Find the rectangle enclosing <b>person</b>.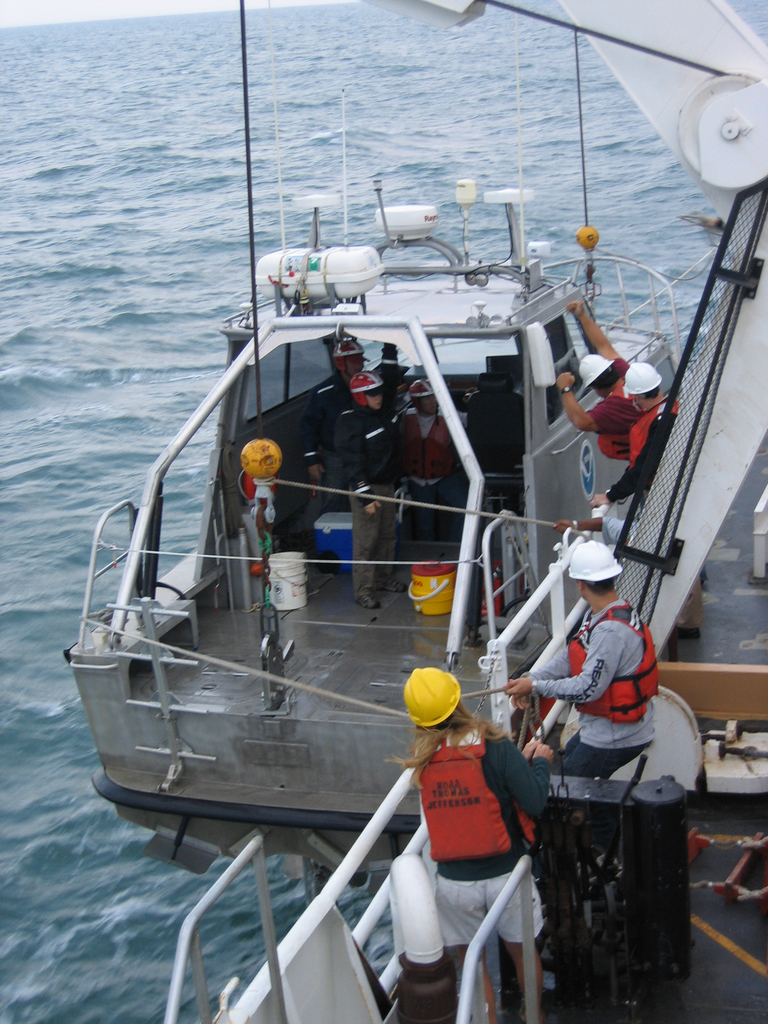
l=386, t=620, r=561, b=1001.
